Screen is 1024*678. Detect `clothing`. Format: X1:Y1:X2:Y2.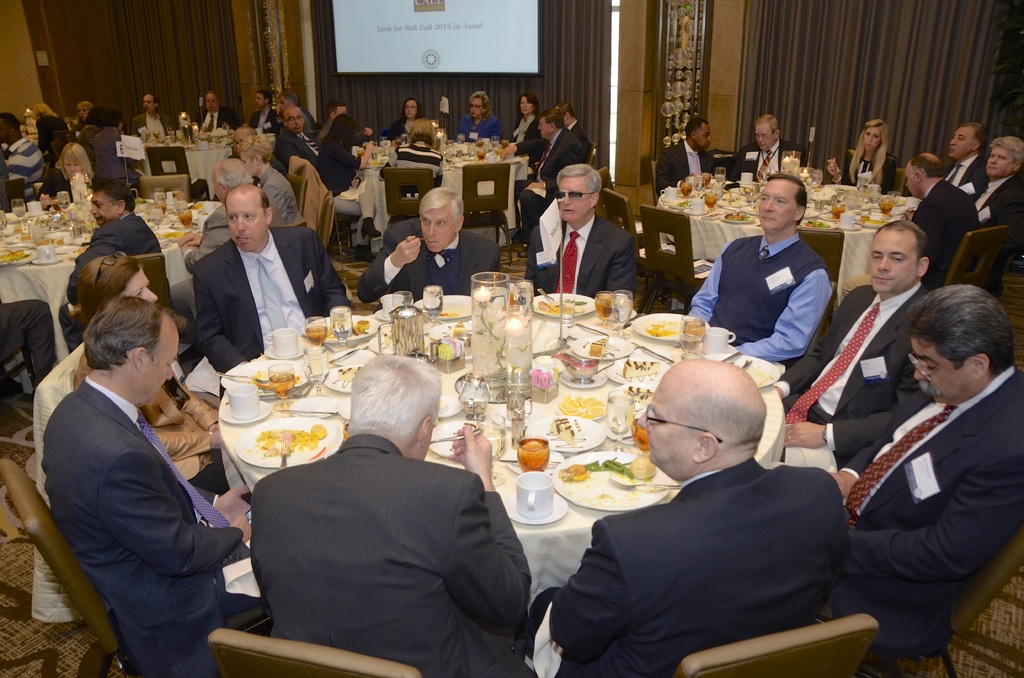
90:126:134:197.
